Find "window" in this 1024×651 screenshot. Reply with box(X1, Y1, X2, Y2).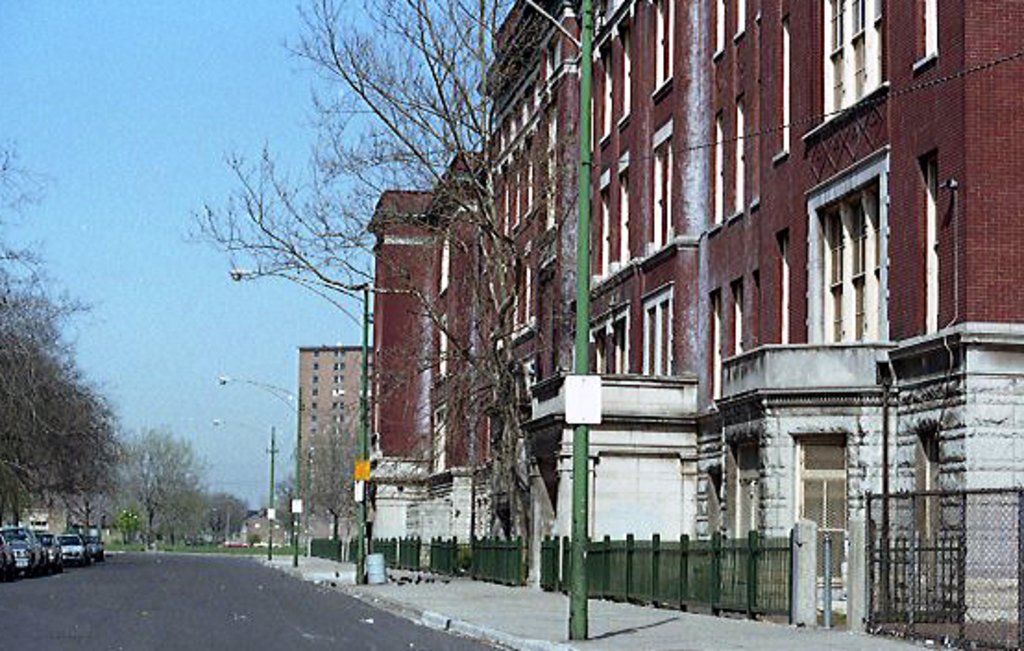
box(732, 0, 752, 37).
